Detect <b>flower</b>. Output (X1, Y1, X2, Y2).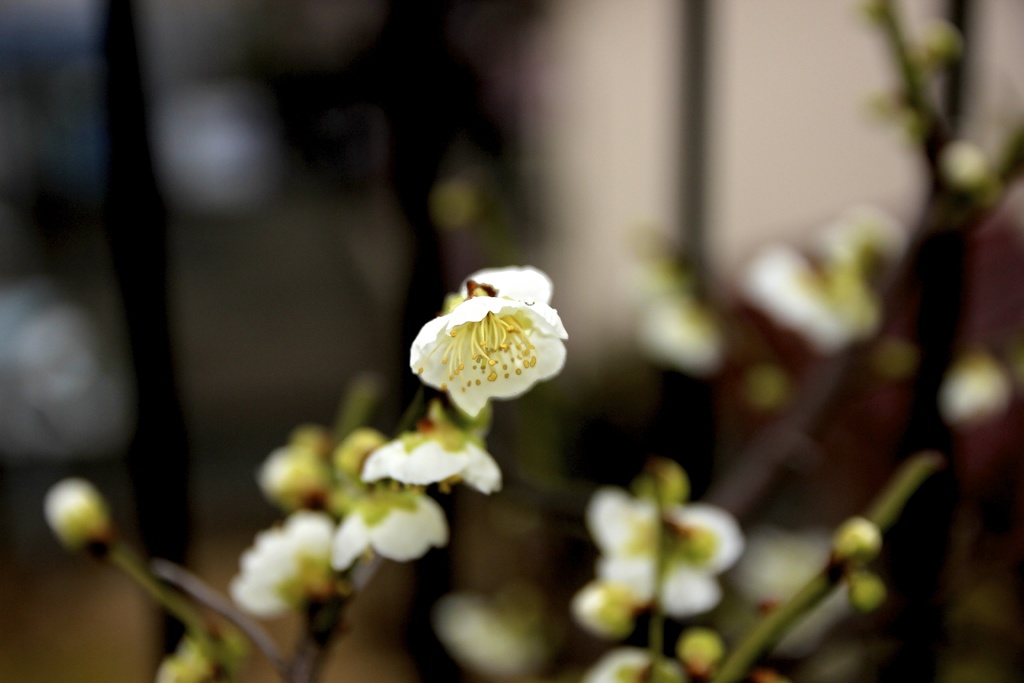
(406, 265, 574, 414).
